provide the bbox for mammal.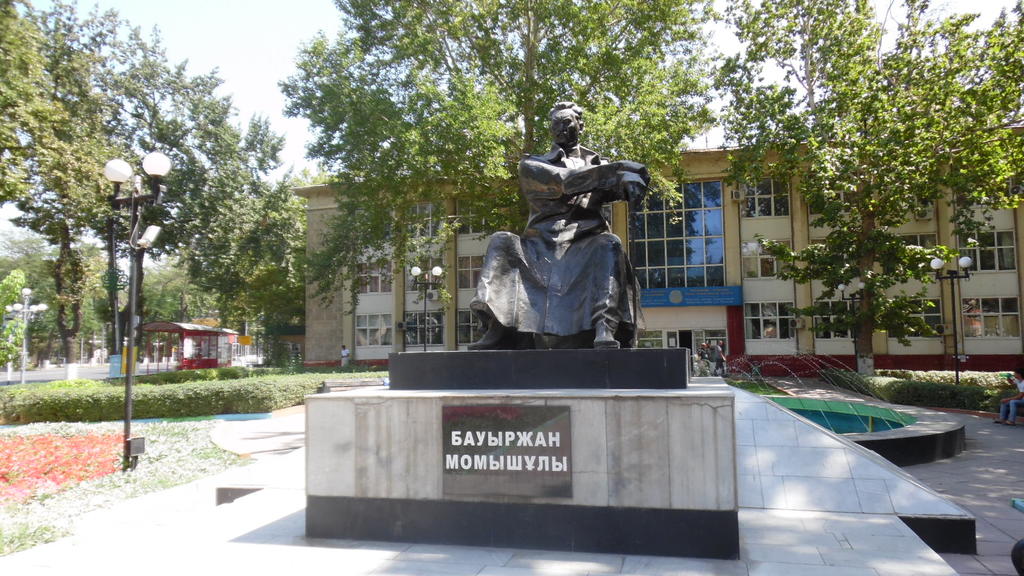
detection(469, 131, 659, 339).
